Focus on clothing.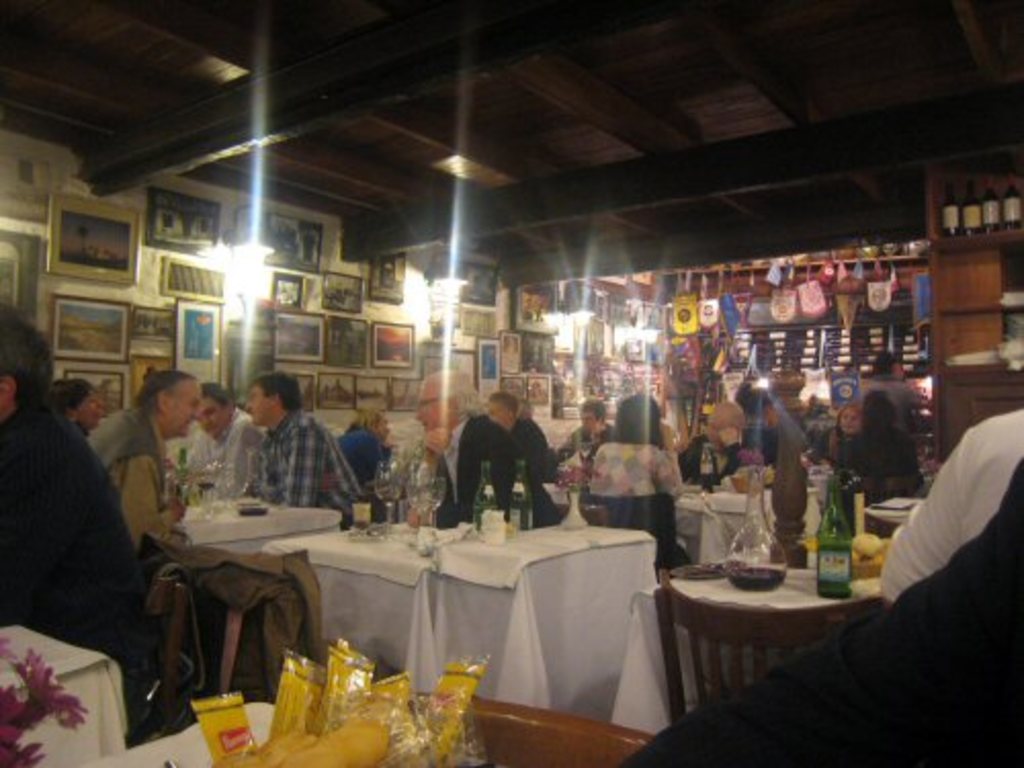
Focused at [x1=506, y1=414, x2=557, y2=483].
